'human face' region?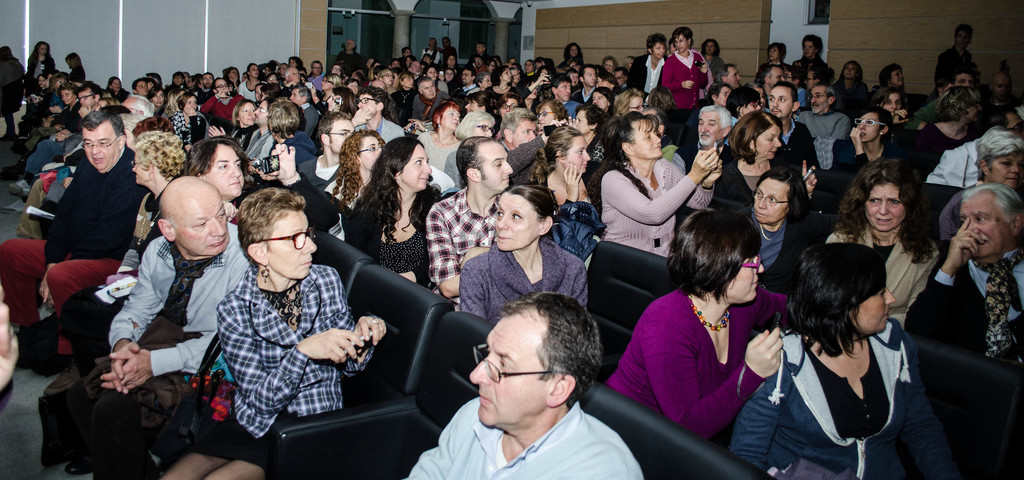
bbox(463, 70, 473, 81)
